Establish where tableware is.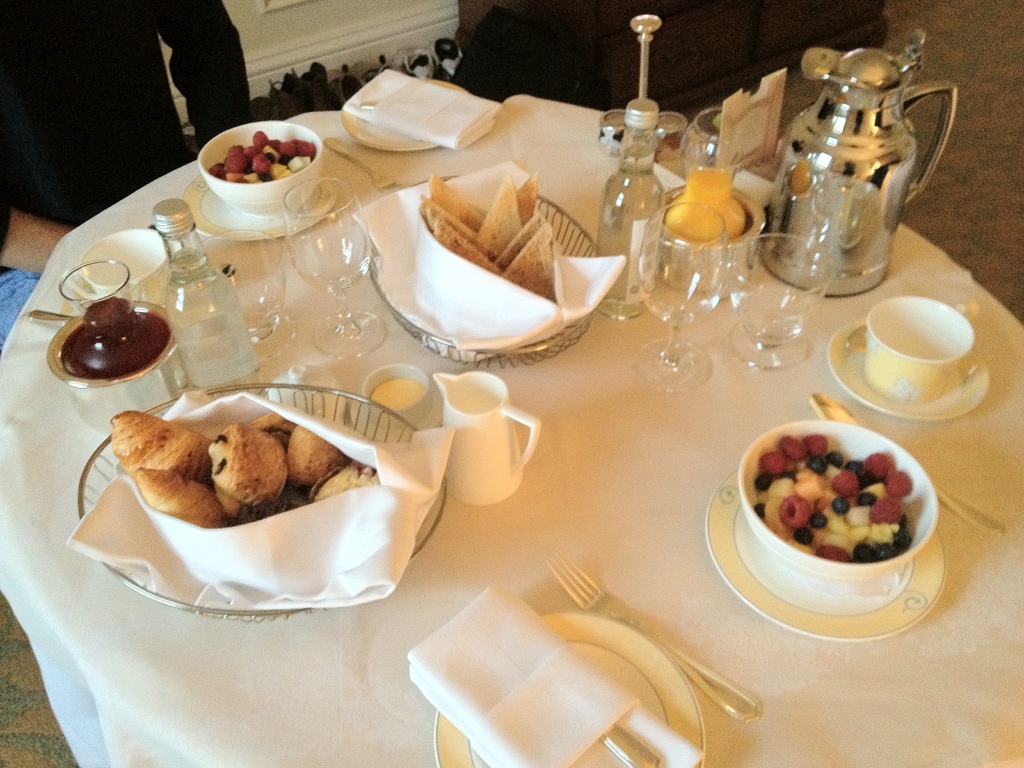
Established at <box>599,728,659,767</box>.
